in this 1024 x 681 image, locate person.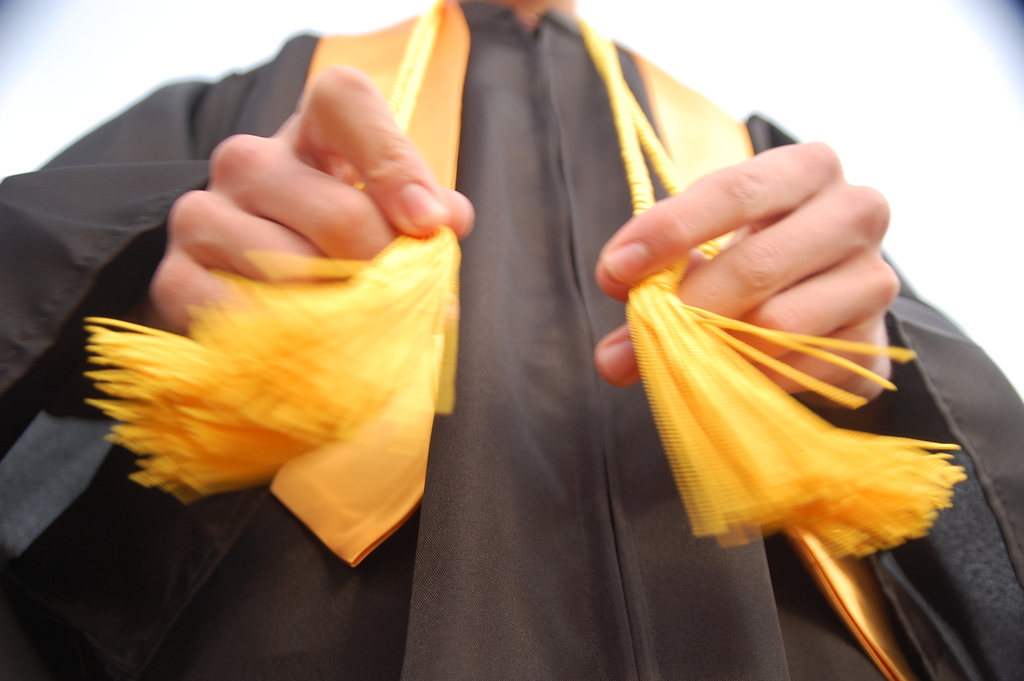
Bounding box: bbox(0, 0, 1023, 680).
